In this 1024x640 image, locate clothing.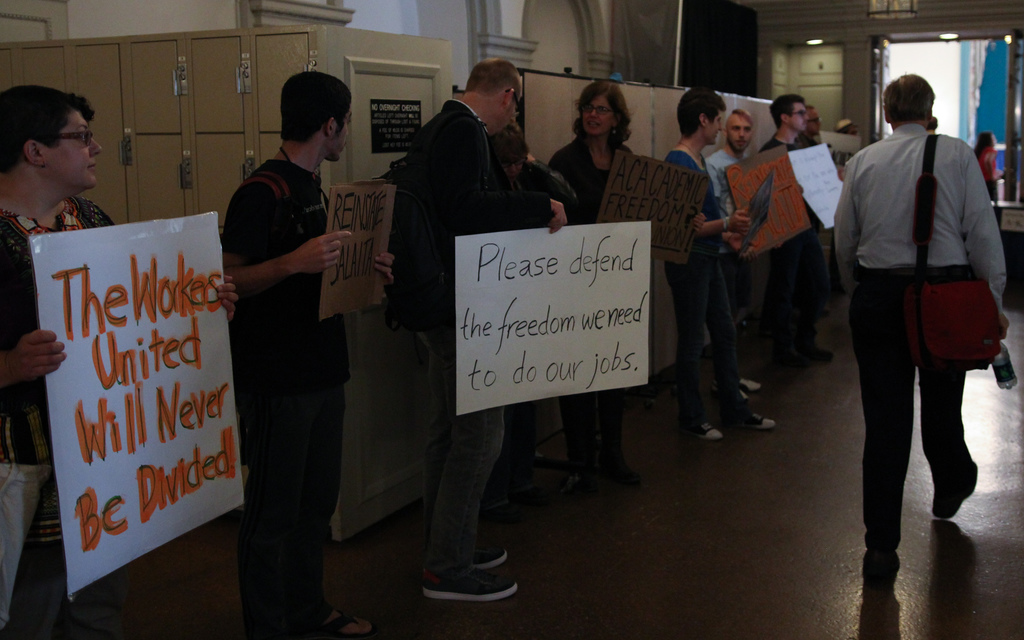
Bounding box: x1=420 y1=328 x2=508 y2=570.
